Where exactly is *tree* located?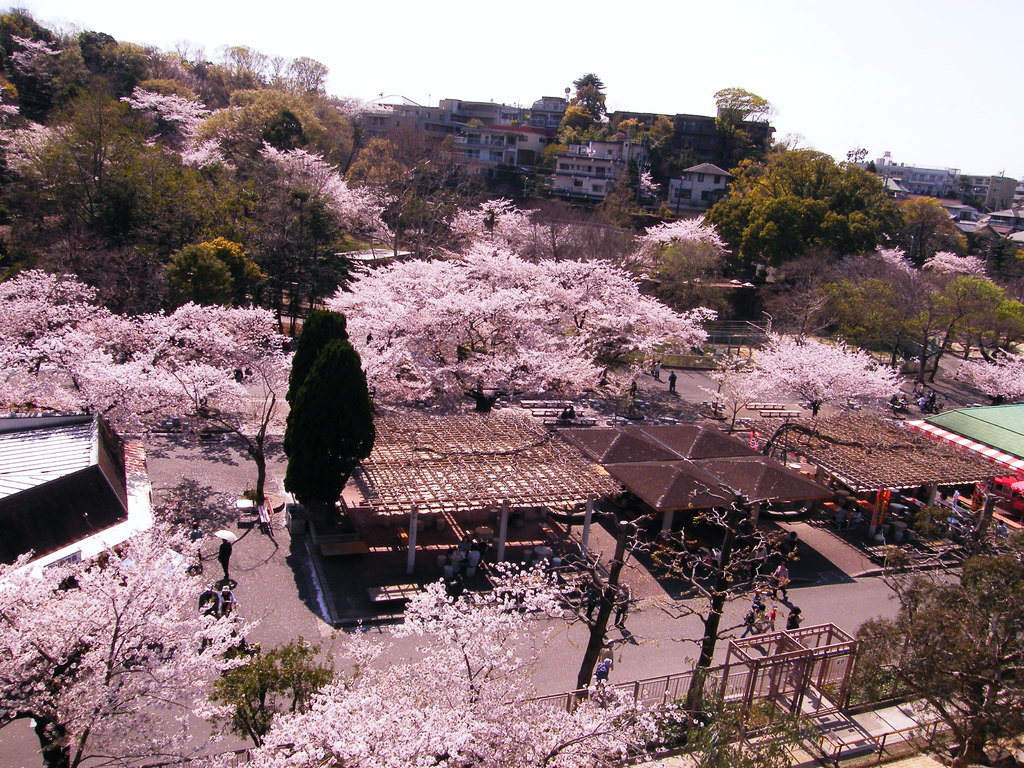
Its bounding box is x1=214 y1=648 x2=335 y2=750.
